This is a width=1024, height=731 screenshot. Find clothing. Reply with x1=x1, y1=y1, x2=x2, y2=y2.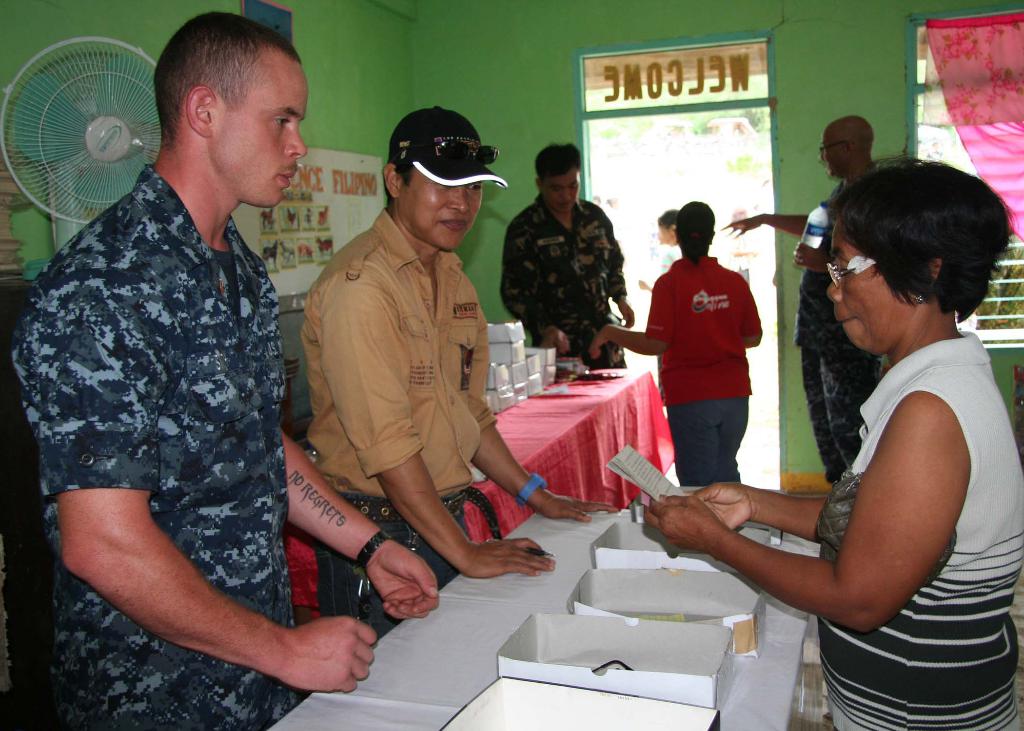
x1=7, y1=156, x2=307, y2=730.
